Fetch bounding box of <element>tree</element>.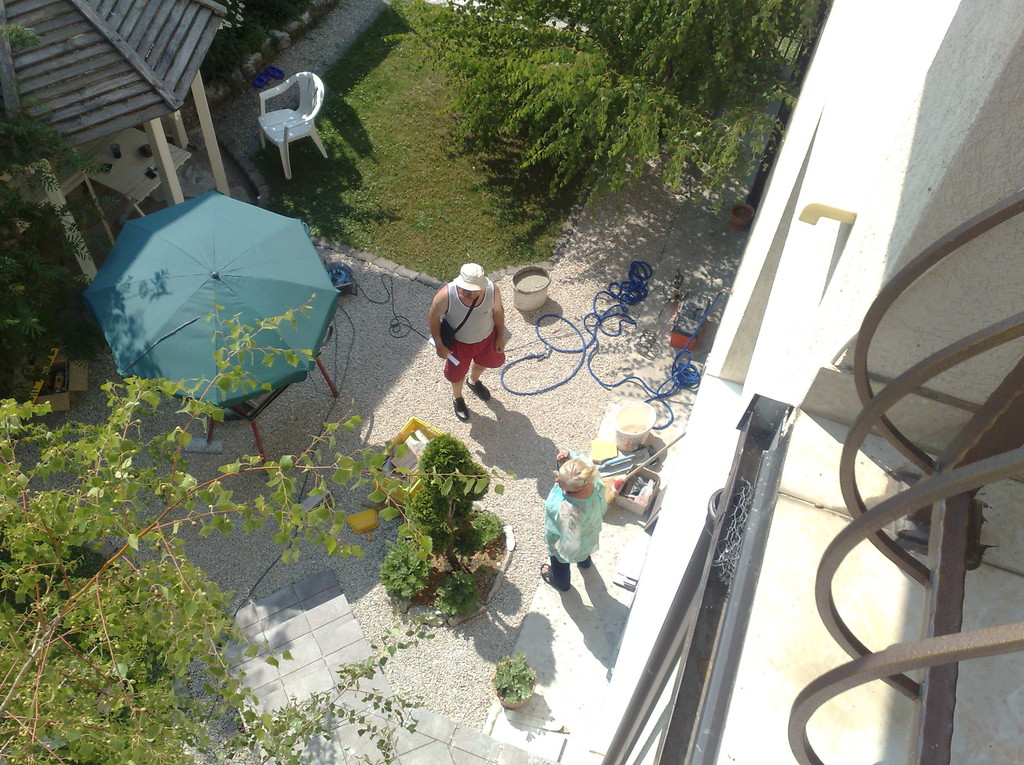
Bbox: box=[0, 286, 515, 762].
